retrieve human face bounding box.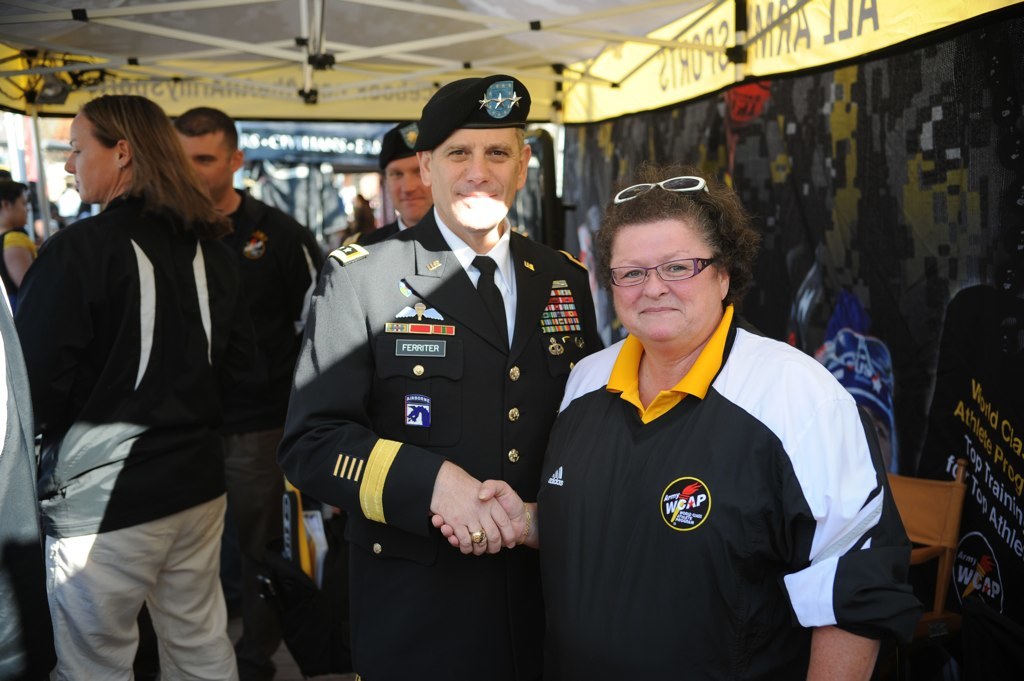
Bounding box: (183,137,230,199).
